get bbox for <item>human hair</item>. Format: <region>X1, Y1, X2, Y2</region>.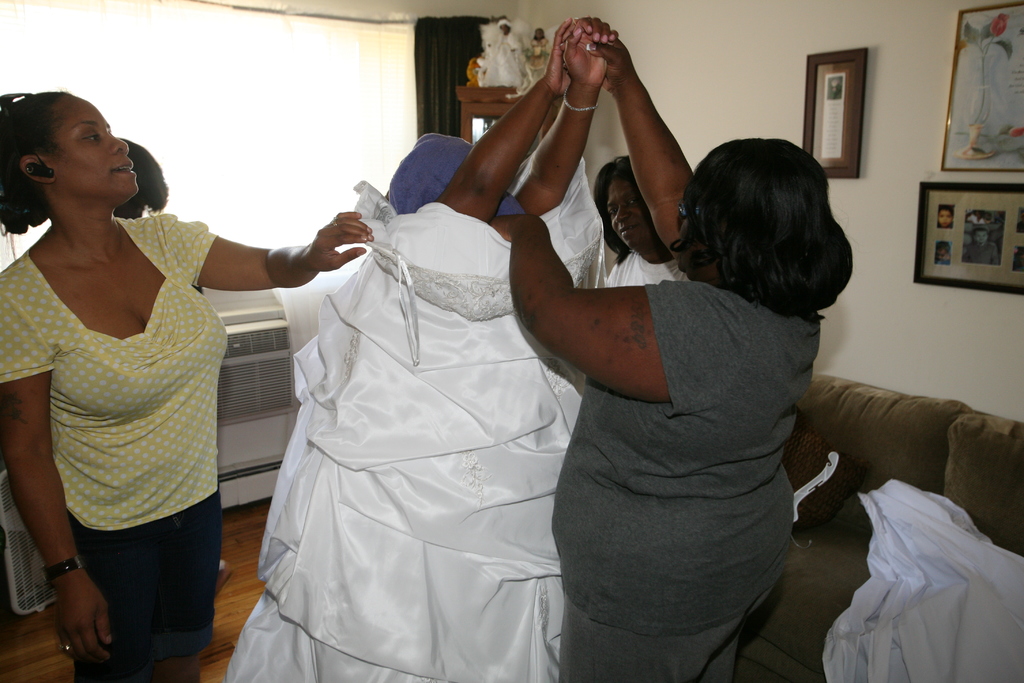
<region>115, 137, 170, 216</region>.
